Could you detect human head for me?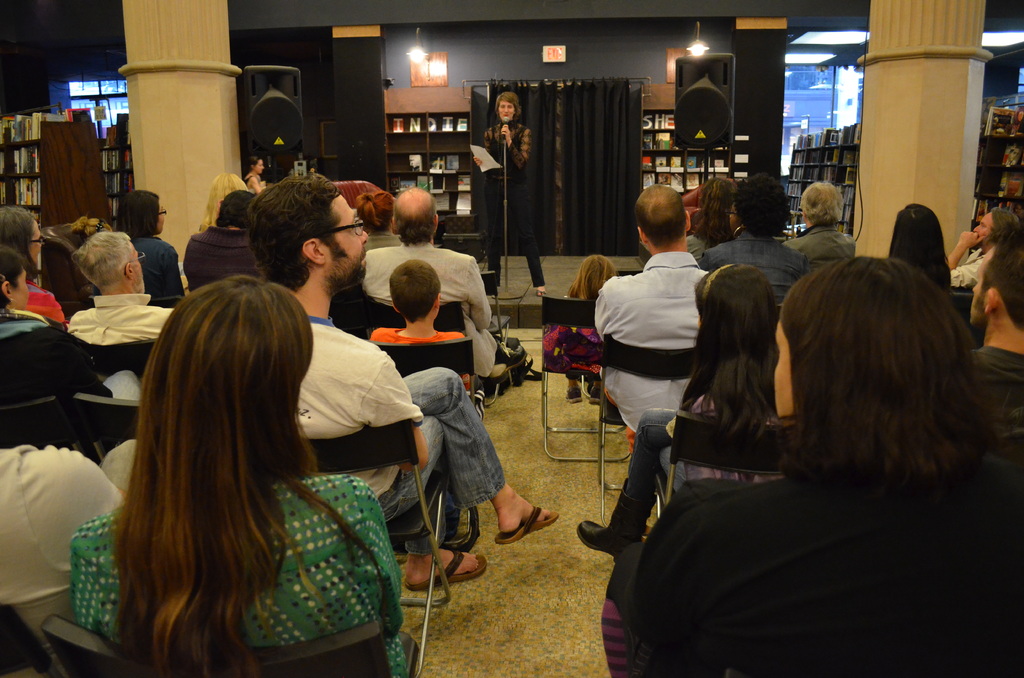
Detection result: {"x1": 575, "y1": 254, "x2": 614, "y2": 302}.
